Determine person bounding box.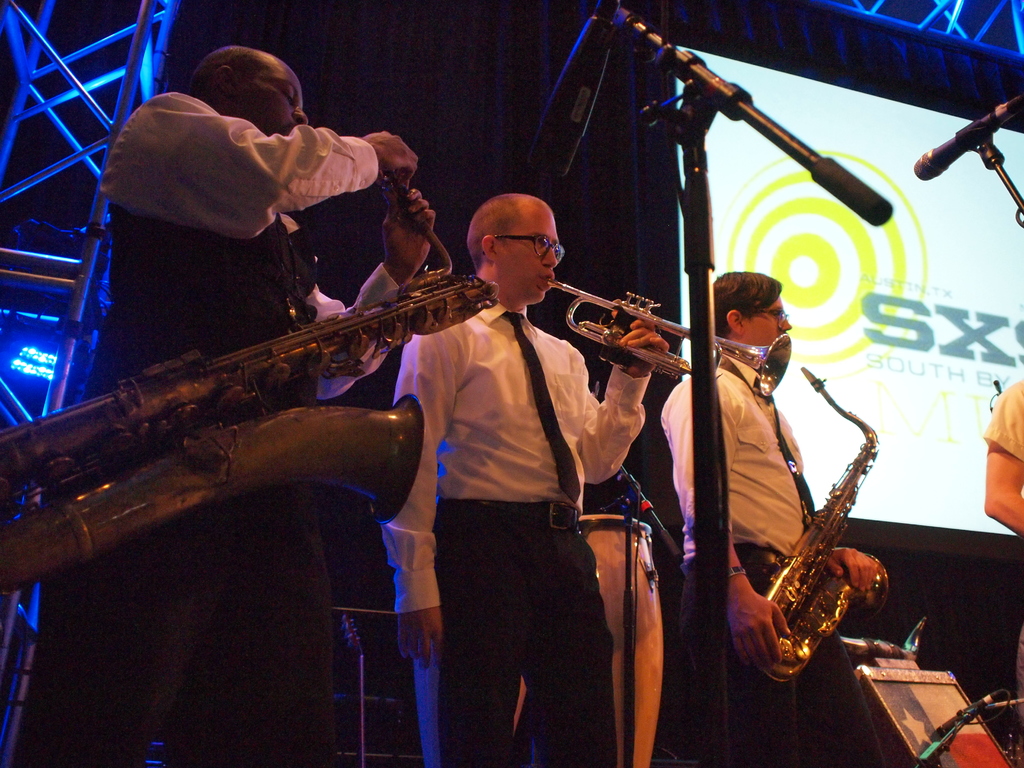
Determined: [x1=654, y1=266, x2=890, y2=767].
